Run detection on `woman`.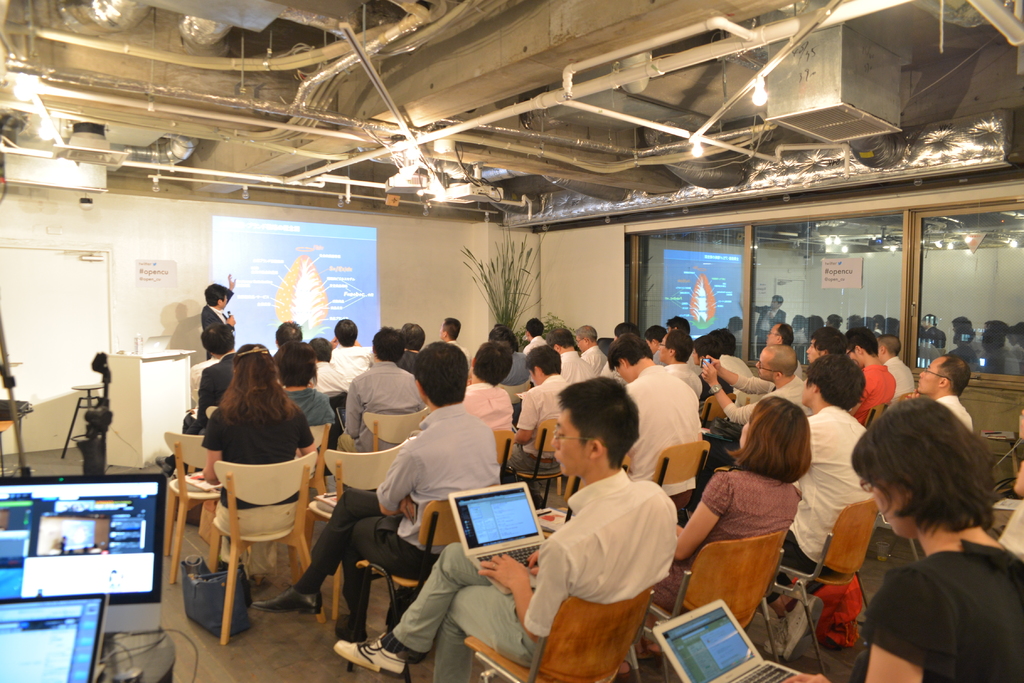
Result: <box>828,381,1023,682</box>.
